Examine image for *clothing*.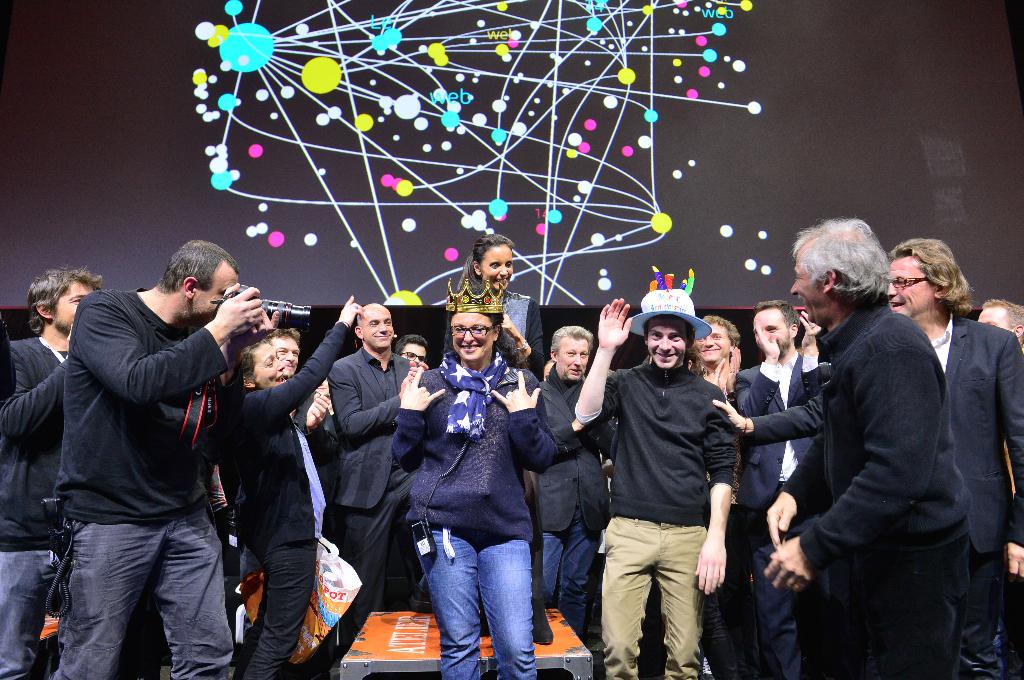
Examination result: [241, 392, 341, 679].
